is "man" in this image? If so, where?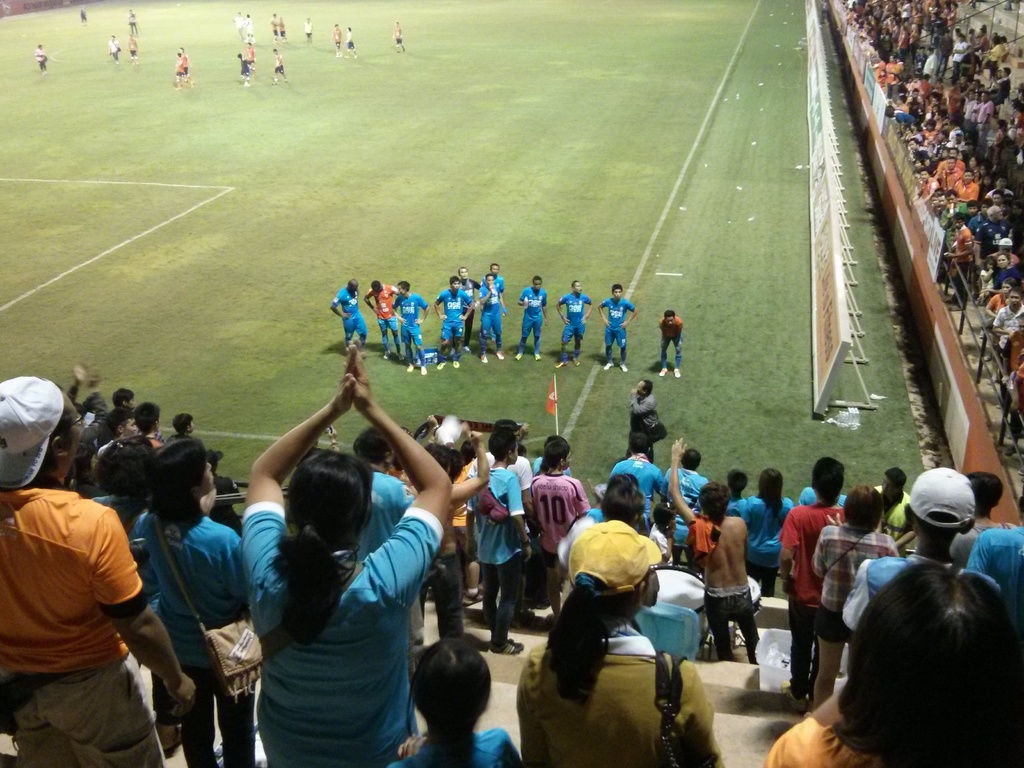
Yes, at rect(936, 30, 955, 78).
